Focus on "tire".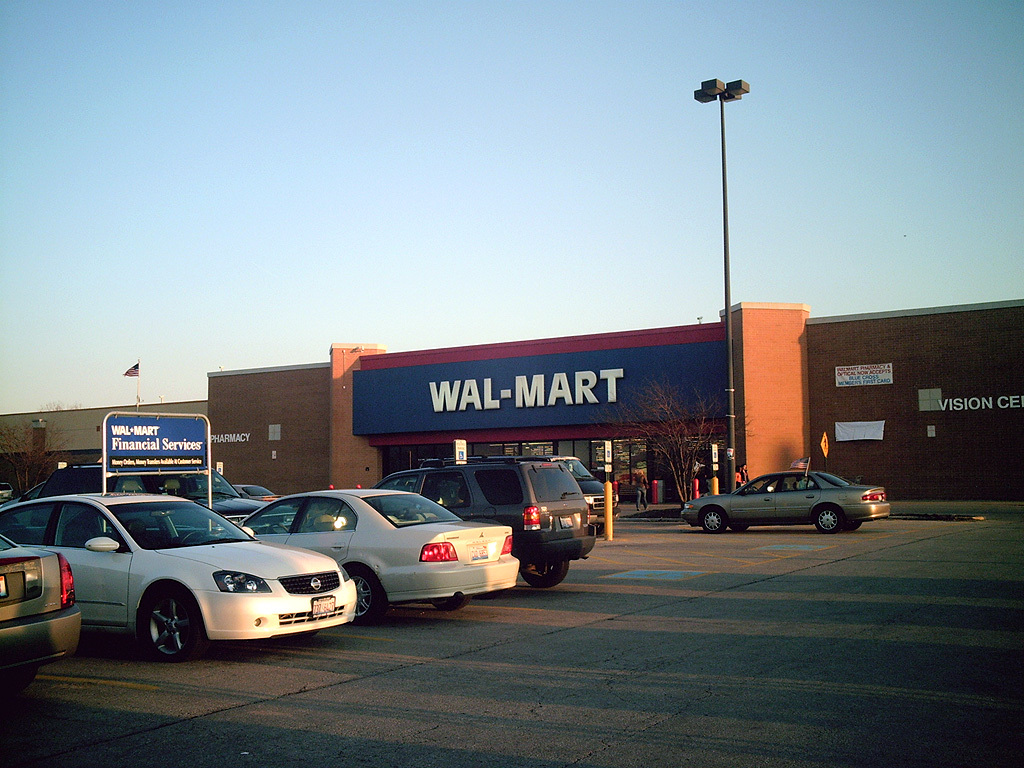
Focused at detection(143, 581, 201, 659).
